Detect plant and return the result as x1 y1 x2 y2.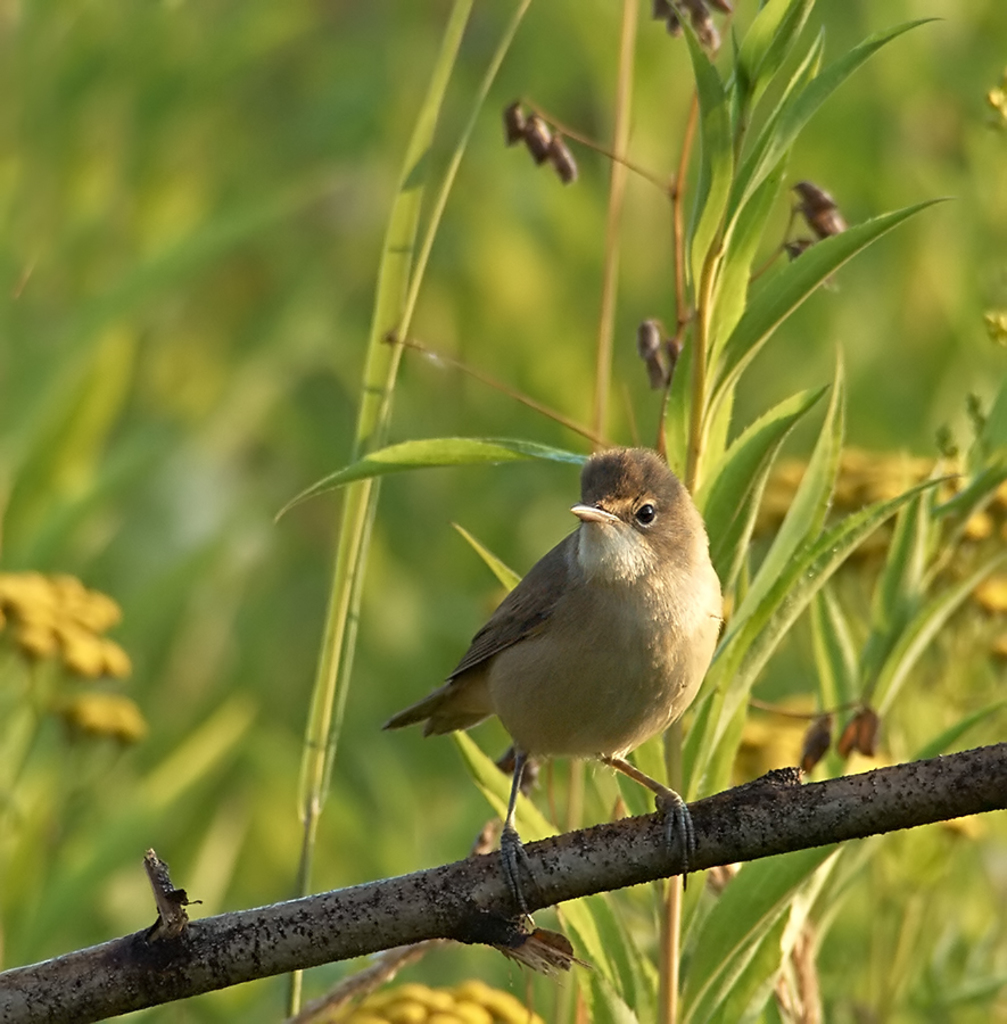
0 0 1006 1023.
